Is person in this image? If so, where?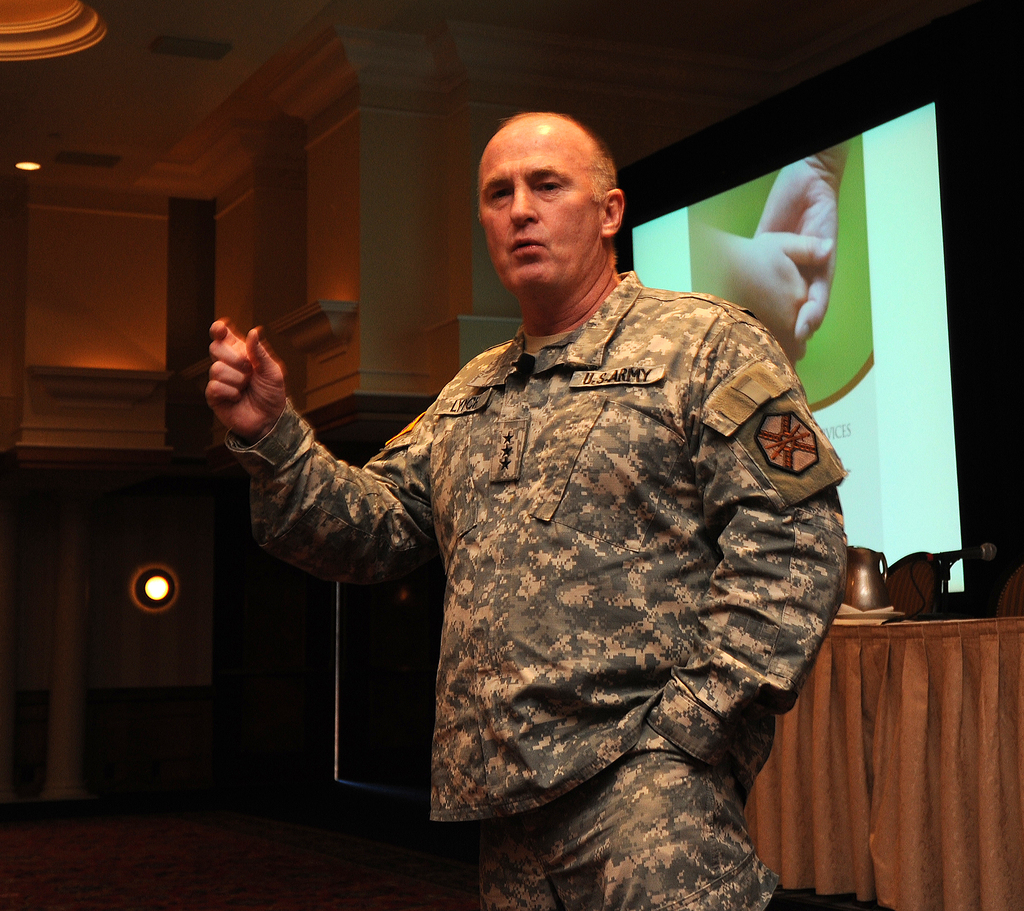
Yes, at <region>678, 138, 852, 361</region>.
